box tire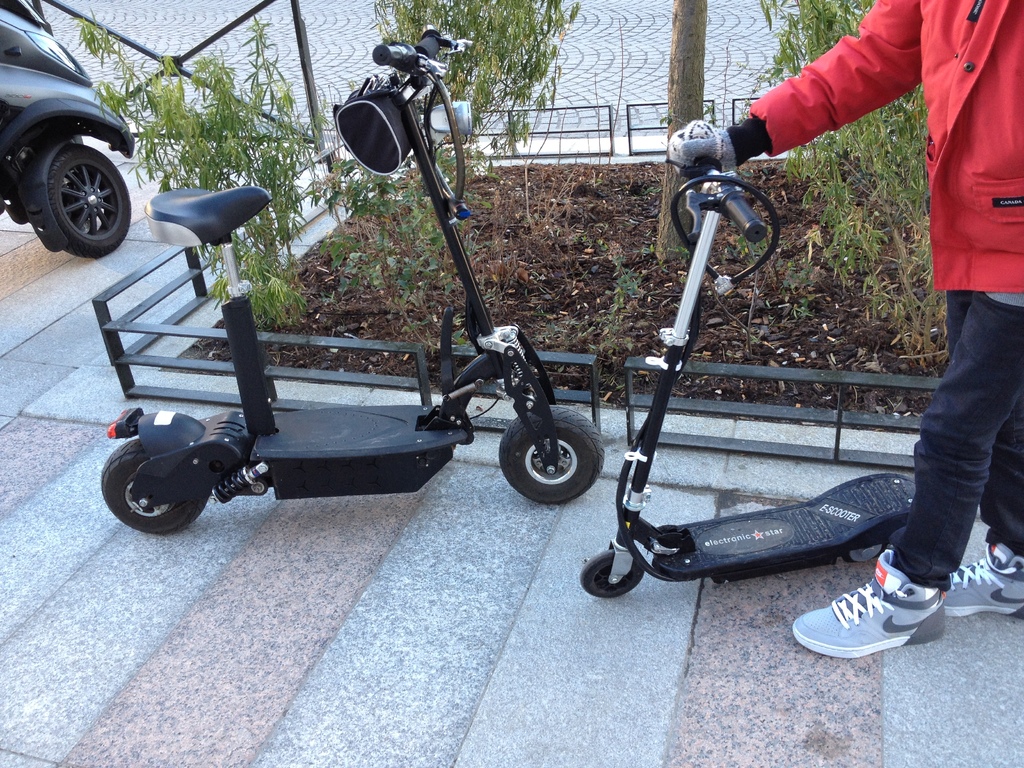
bbox(102, 437, 216, 534)
